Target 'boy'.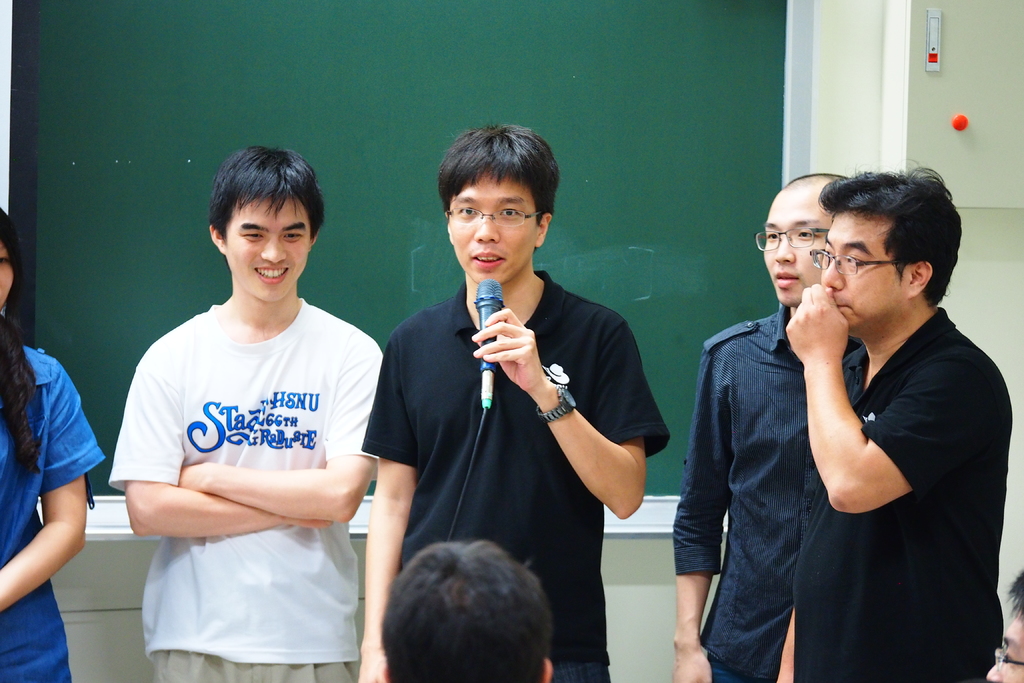
Target region: (left=360, top=124, right=668, bottom=682).
